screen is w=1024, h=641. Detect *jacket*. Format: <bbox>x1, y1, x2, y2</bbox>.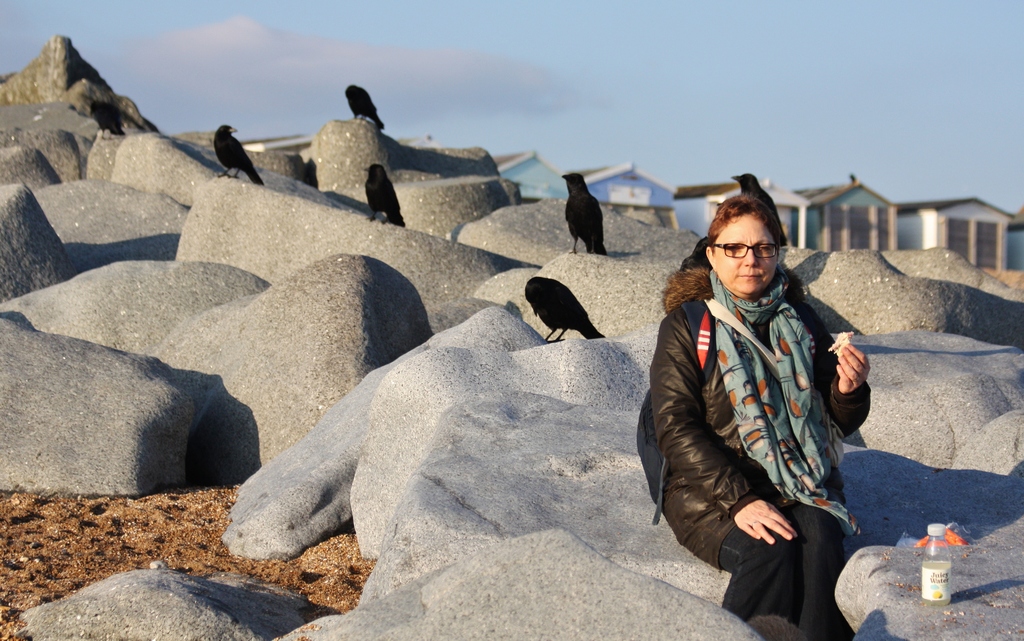
<bbox>658, 224, 868, 581</bbox>.
